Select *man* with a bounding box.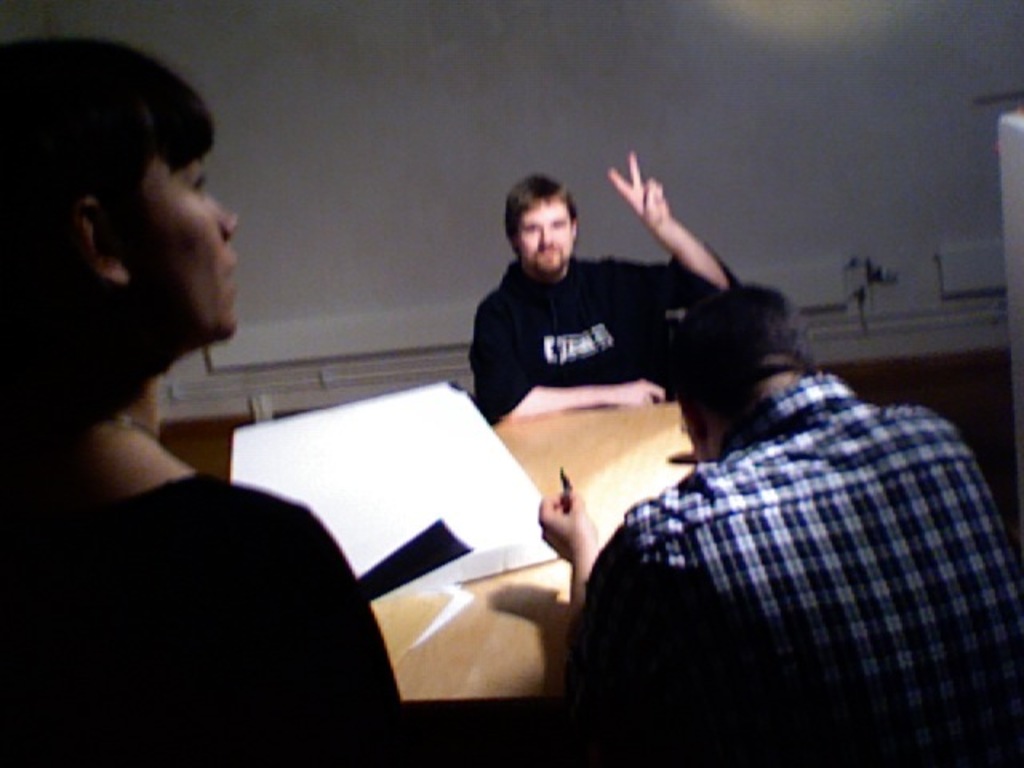
select_region(541, 283, 1022, 766).
